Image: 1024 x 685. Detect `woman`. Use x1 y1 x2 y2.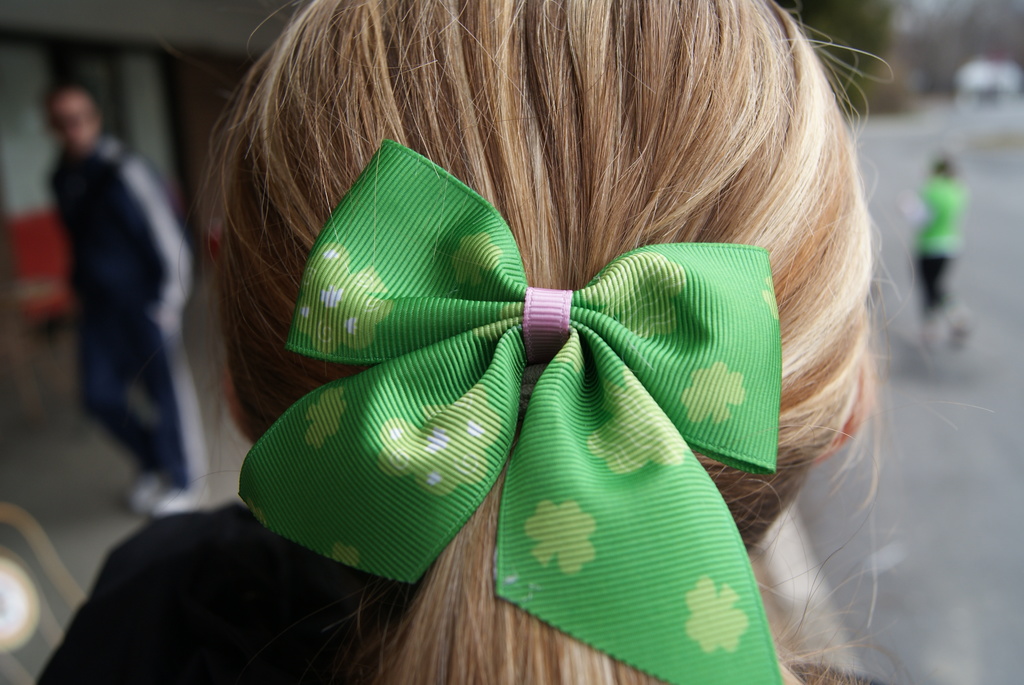
35 0 892 684.
